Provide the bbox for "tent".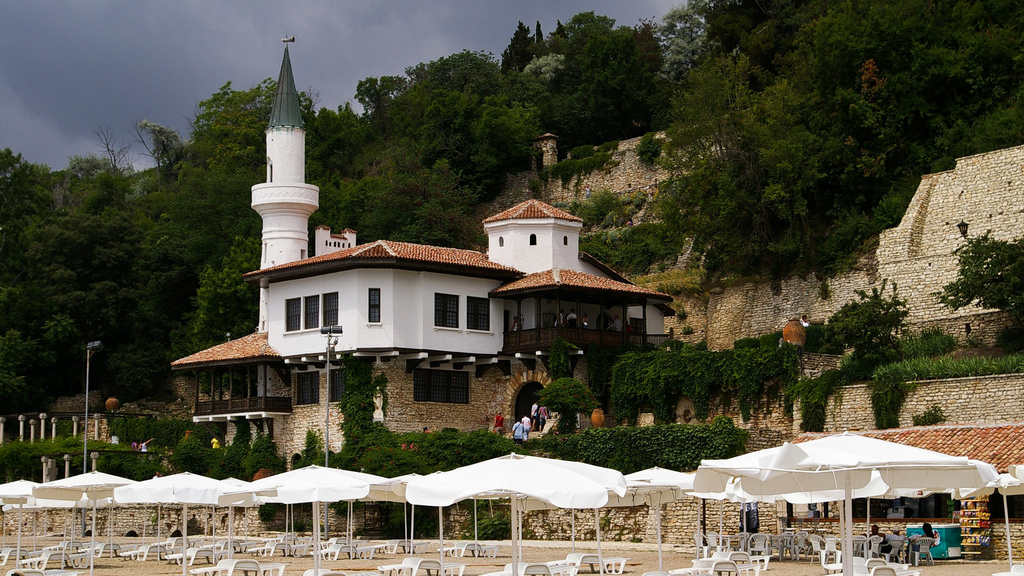
crop(628, 426, 1018, 575).
